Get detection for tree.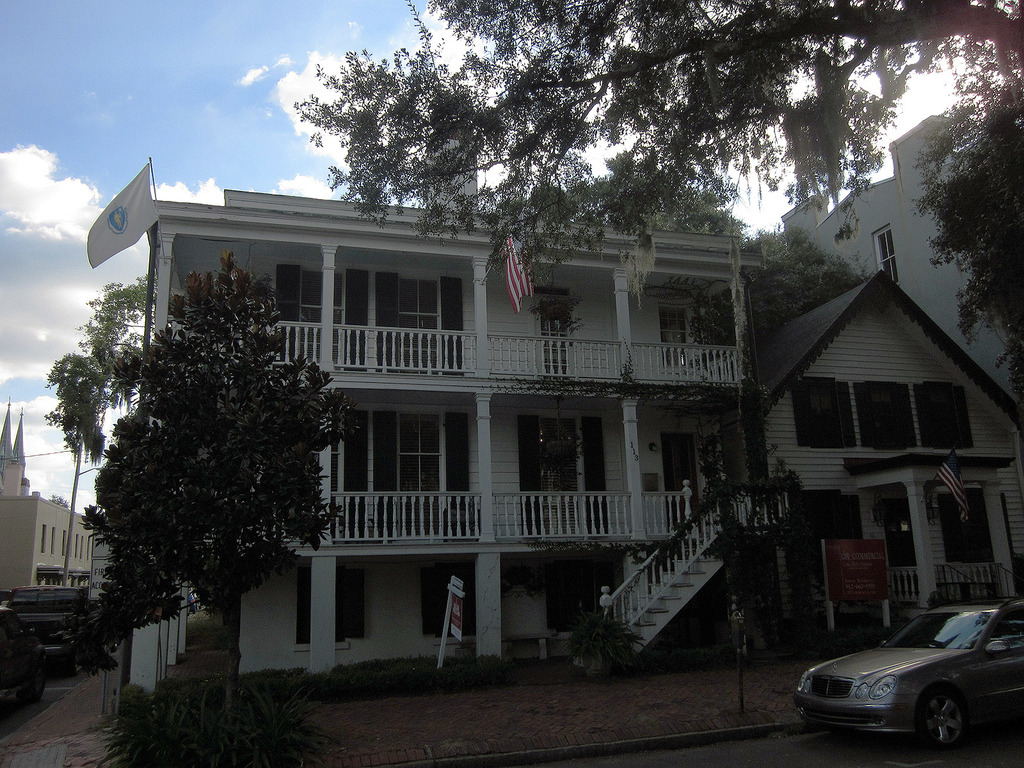
Detection: (562, 147, 870, 332).
